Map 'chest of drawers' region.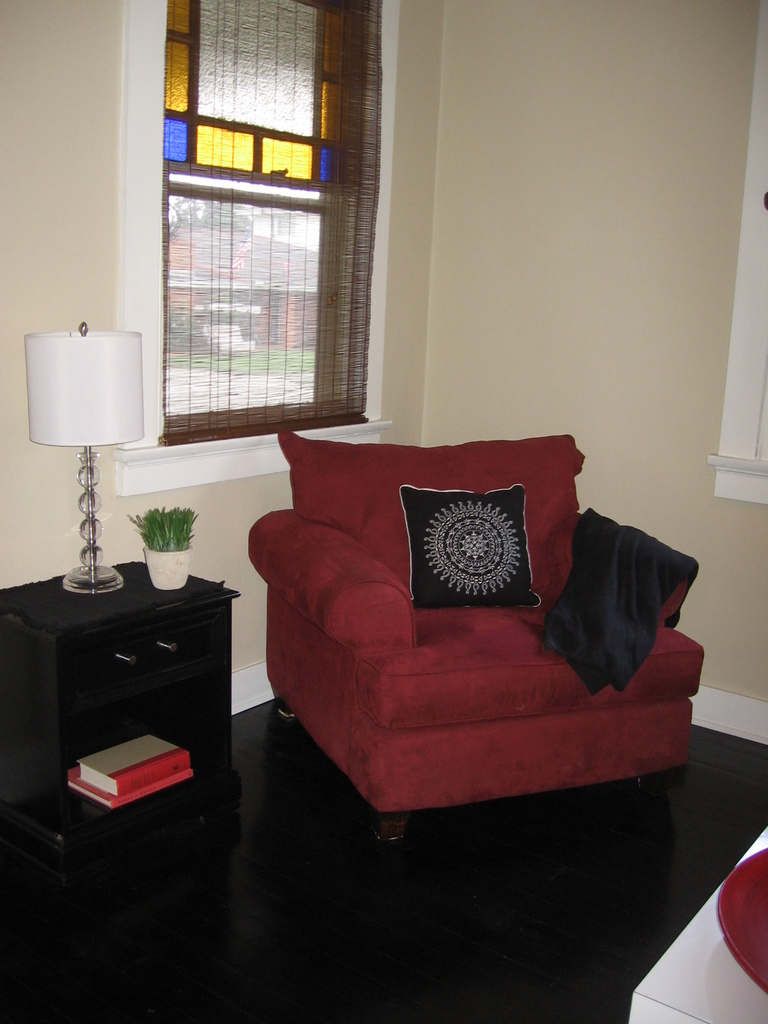
Mapped to box=[0, 559, 240, 879].
